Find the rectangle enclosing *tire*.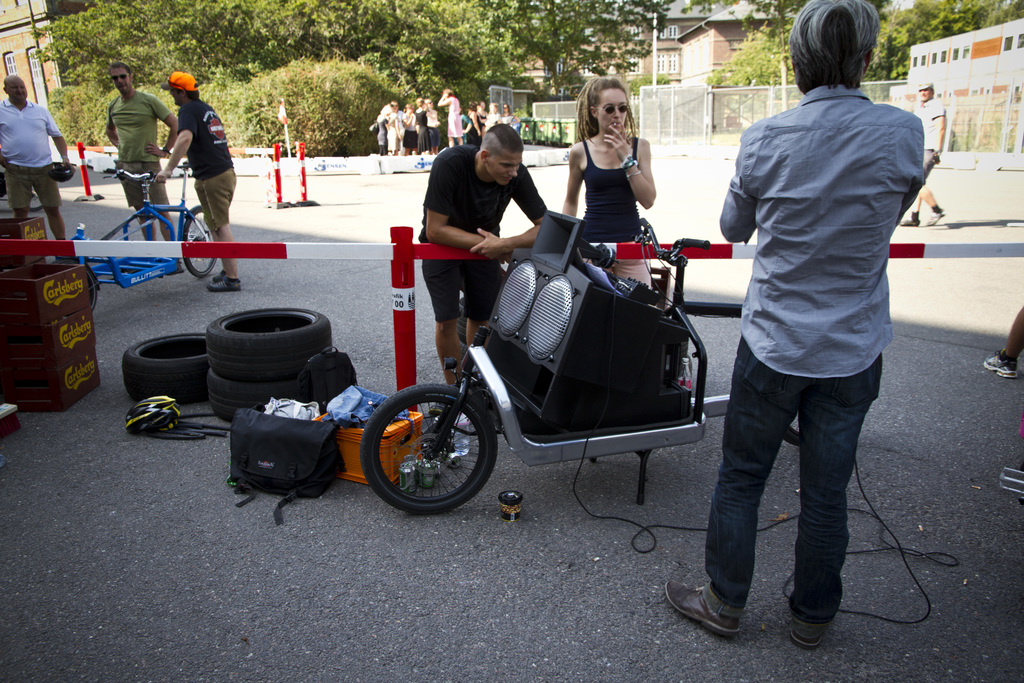
pyautogui.locateOnScreen(367, 383, 499, 512).
